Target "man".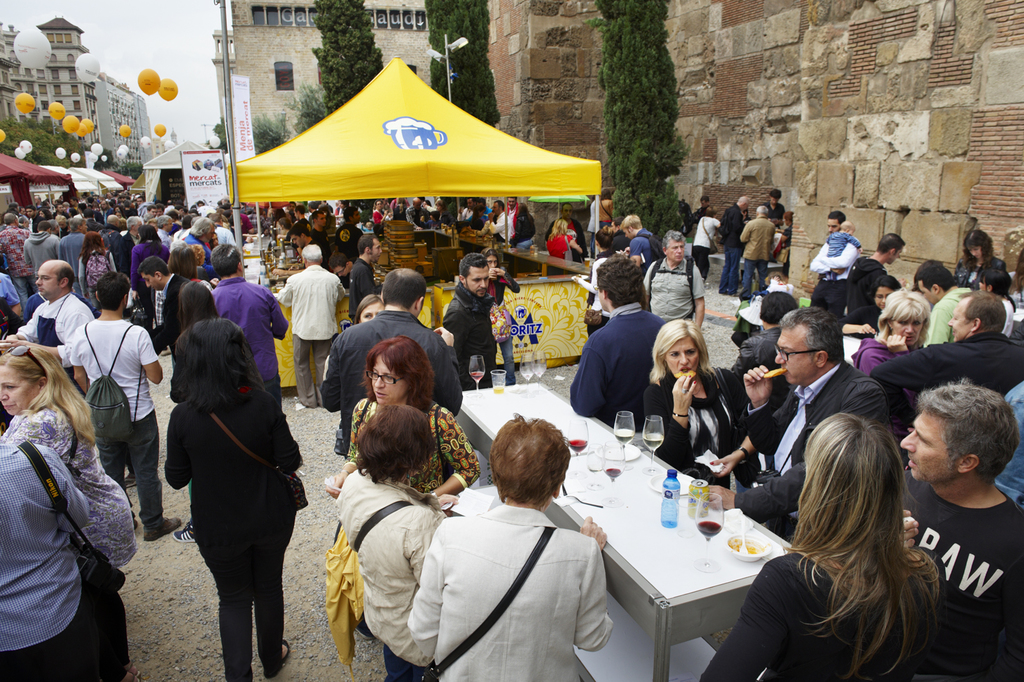
Target region: (left=695, top=308, right=886, bottom=543).
